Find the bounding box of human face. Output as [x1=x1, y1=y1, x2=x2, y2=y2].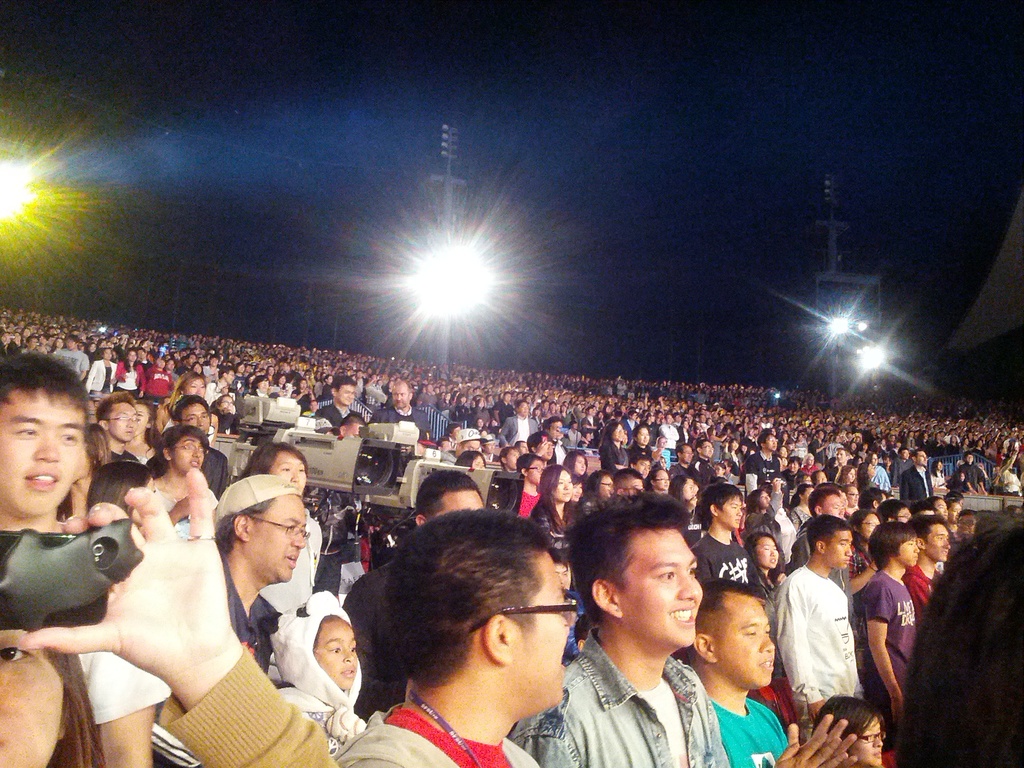
[x1=744, y1=417, x2=748, y2=421].
